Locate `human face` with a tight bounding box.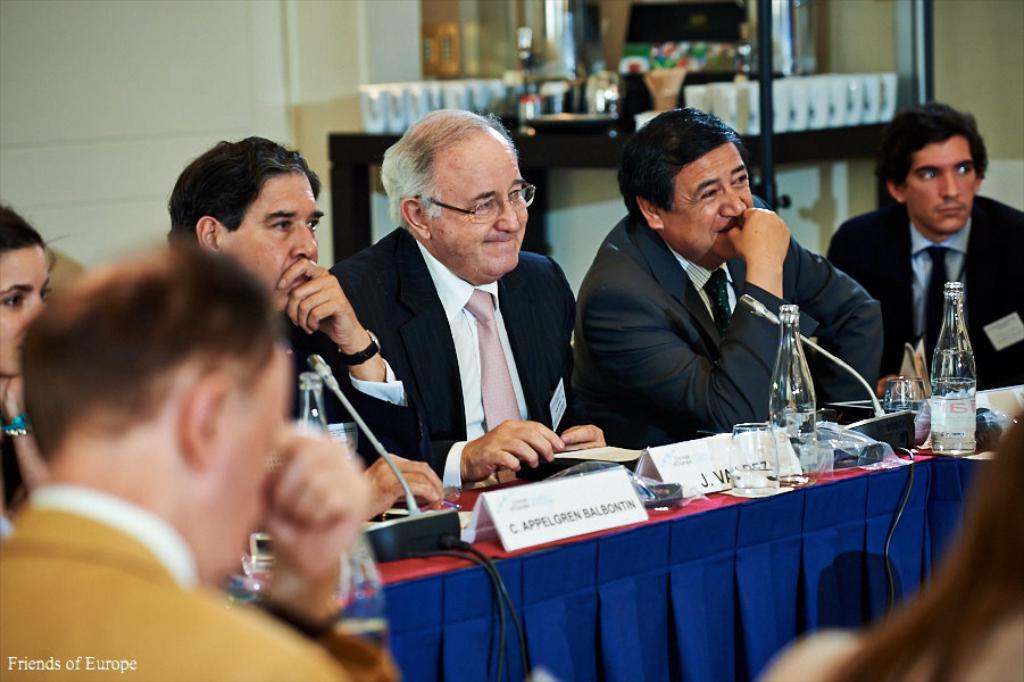
<box>227,172,317,314</box>.
